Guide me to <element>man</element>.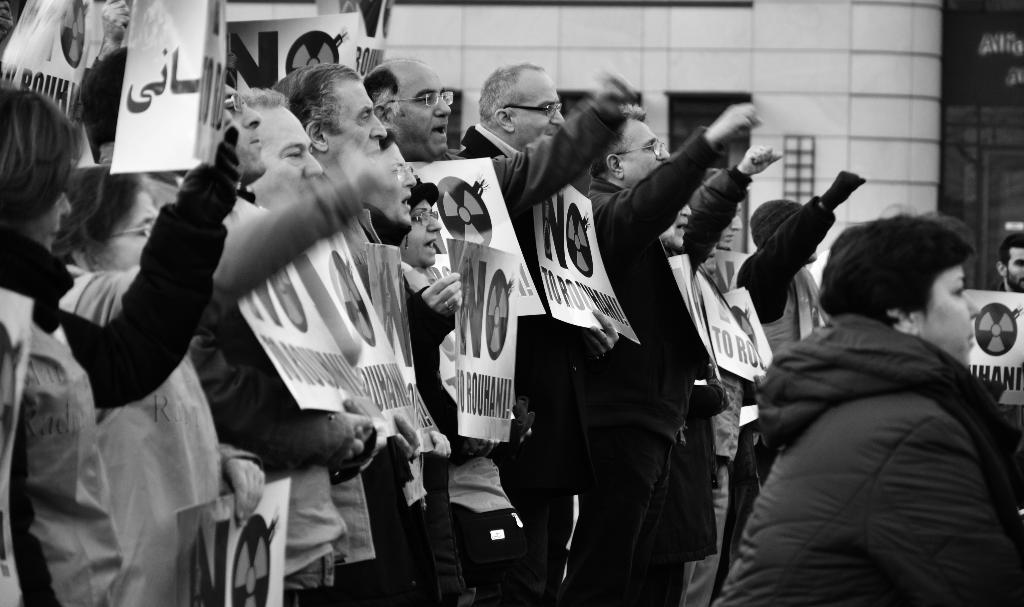
Guidance: <box>552,67,746,604</box>.
